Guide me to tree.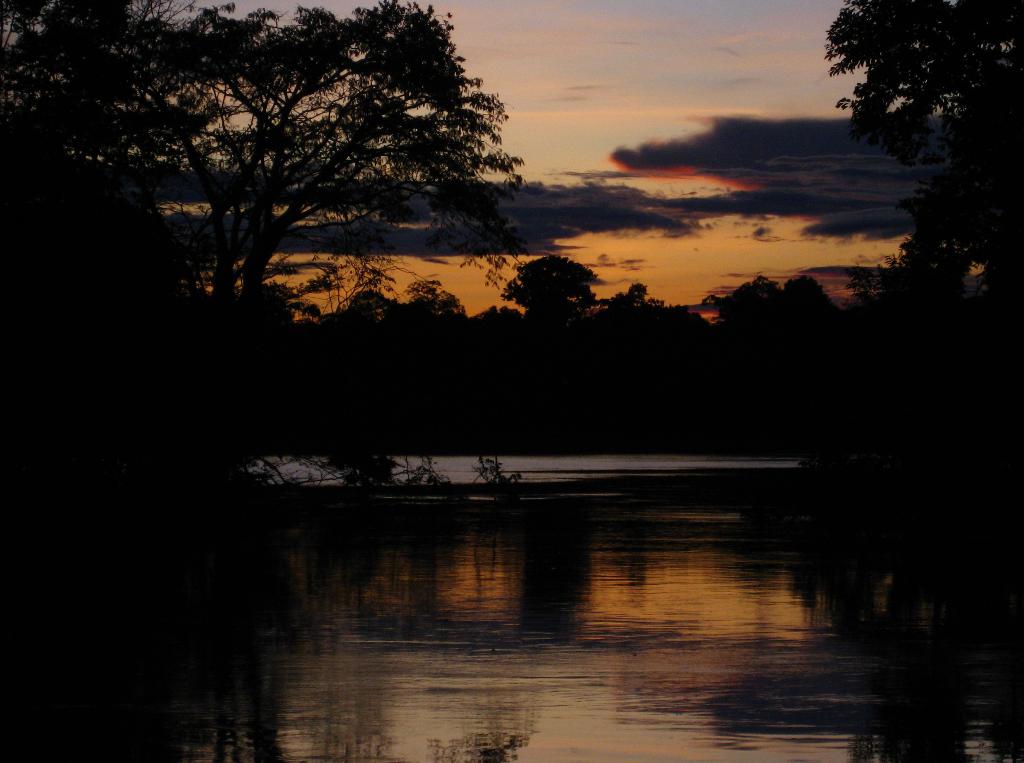
Guidance: l=820, t=0, r=1023, b=322.
